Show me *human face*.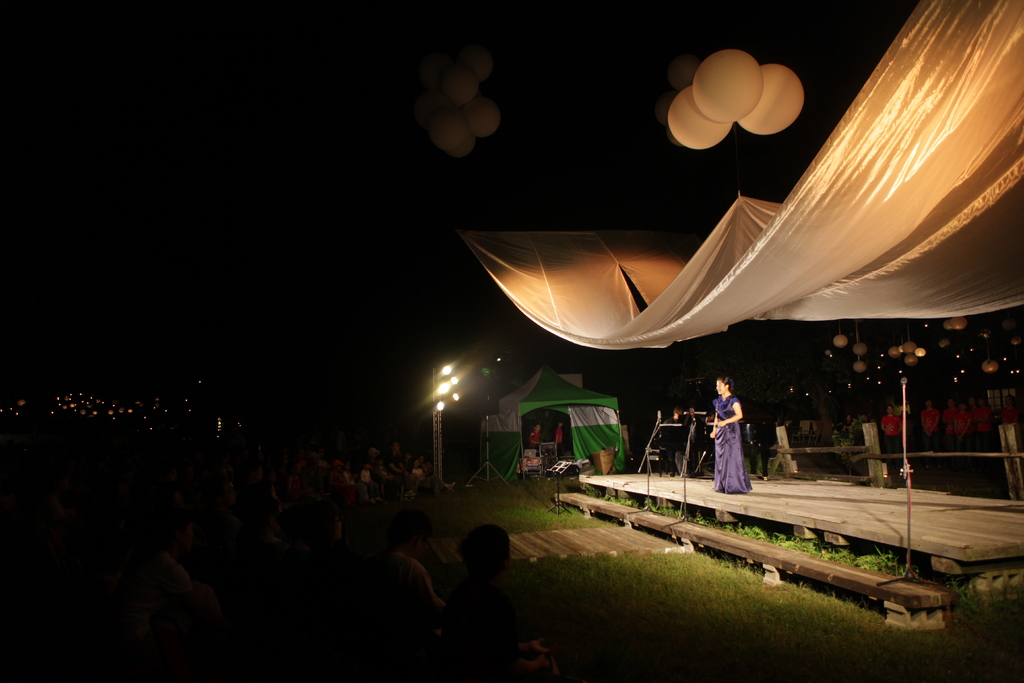
*human face* is here: <bbox>887, 404, 895, 415</bbox>.
